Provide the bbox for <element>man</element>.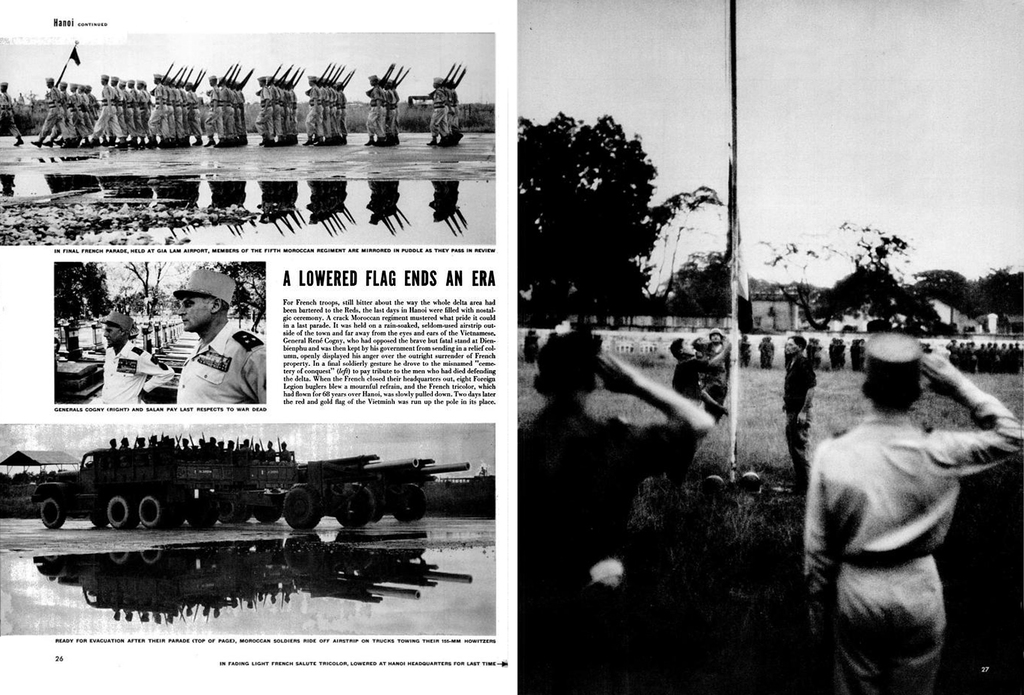
detection(674, 337, 735, 490).
